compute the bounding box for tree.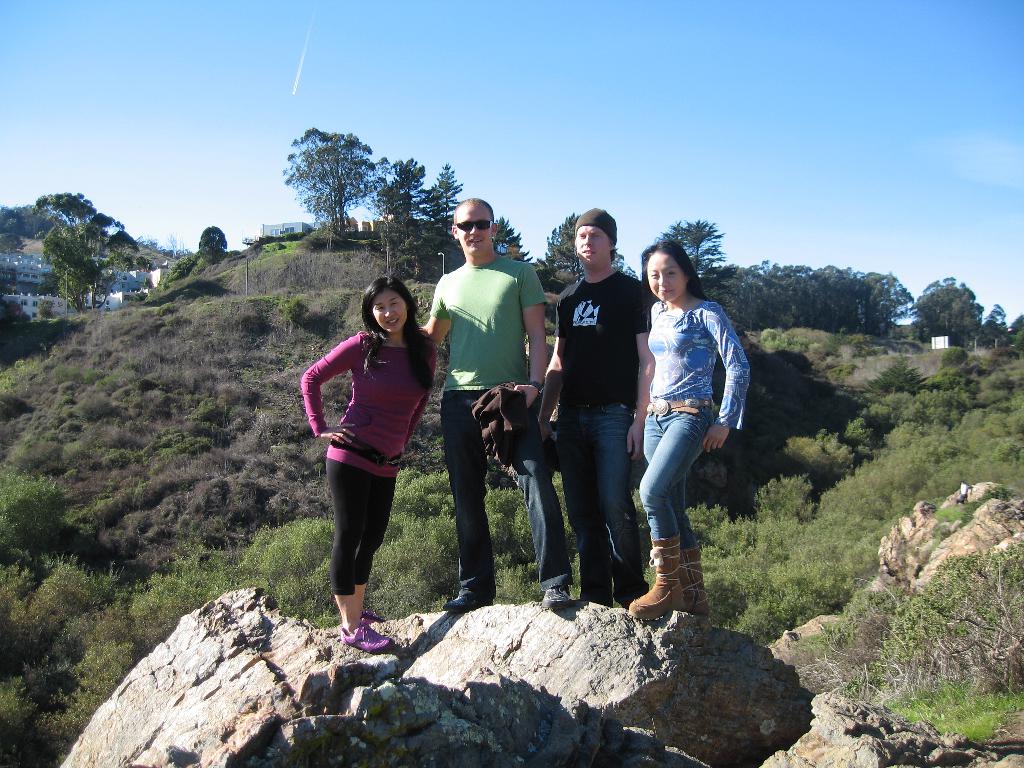
pyautogui.locateOnScreen(613, 249, 641, 281).
